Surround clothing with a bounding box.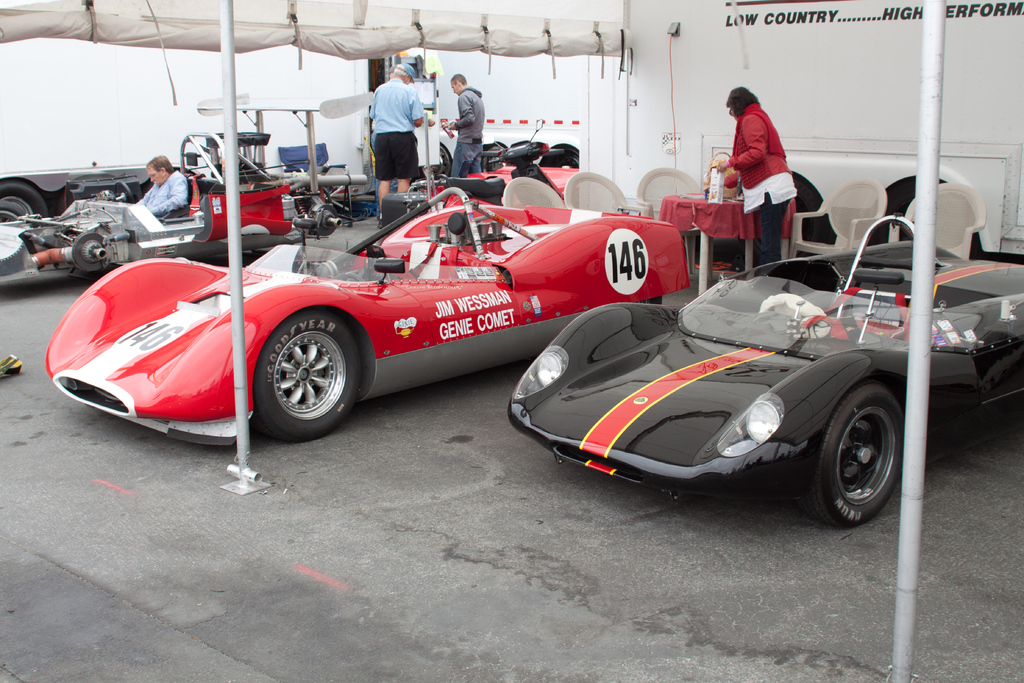
130, 177, 191, 210.
